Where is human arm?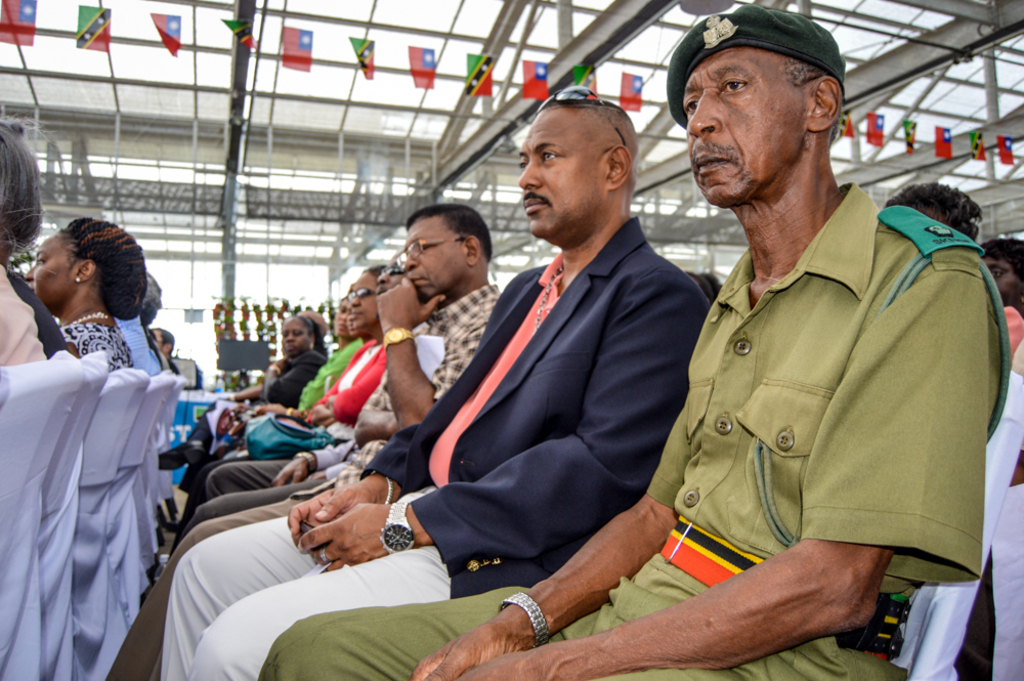
left=262, top=353, right=324, bottom=405.
